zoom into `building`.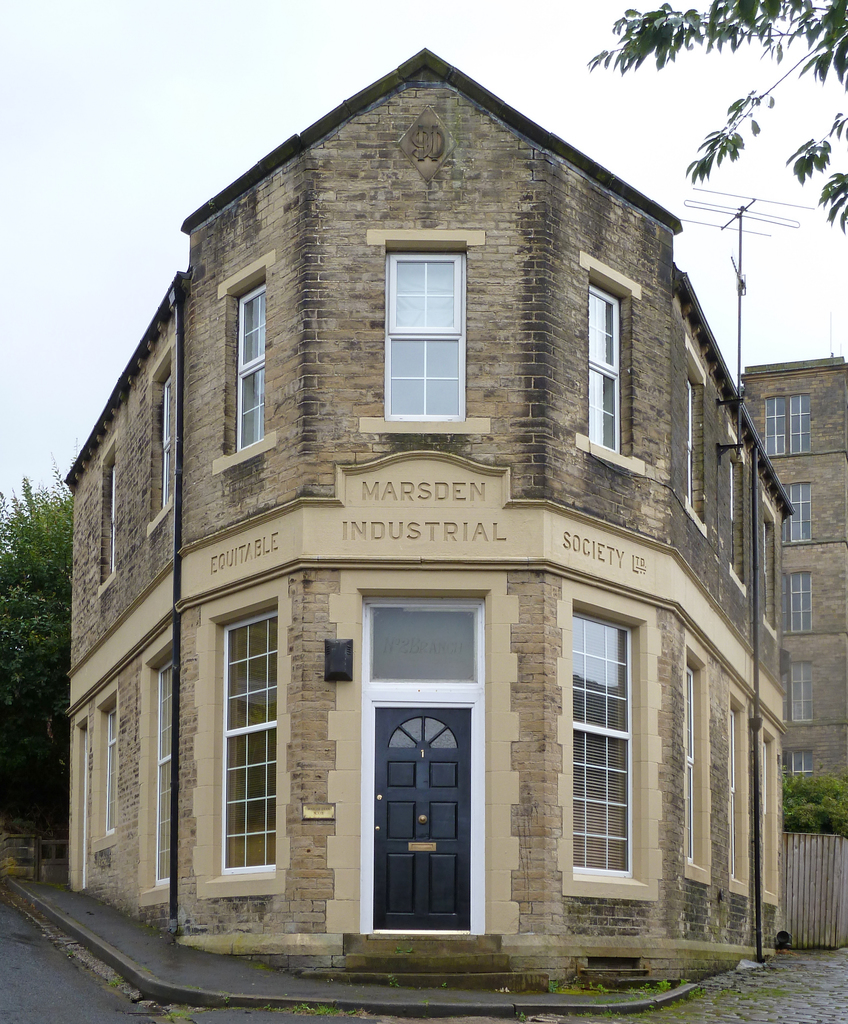
Zoom target: bbox=[60, 43, 795, 997].
